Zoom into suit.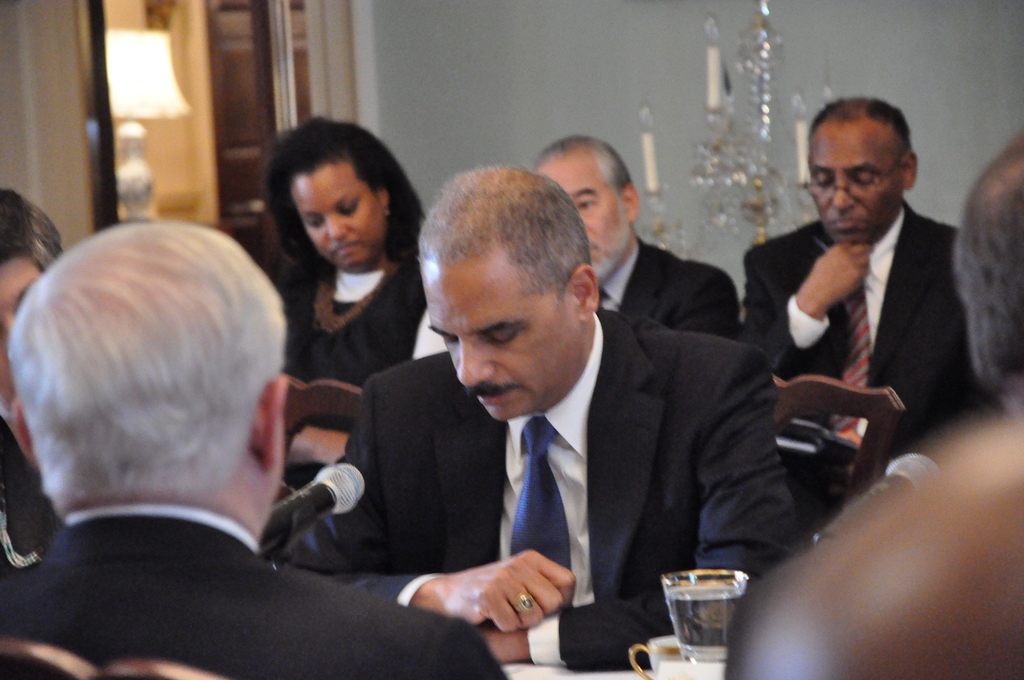
Zoom target: (x1=266, y1=200, x2=807, y2=647).
